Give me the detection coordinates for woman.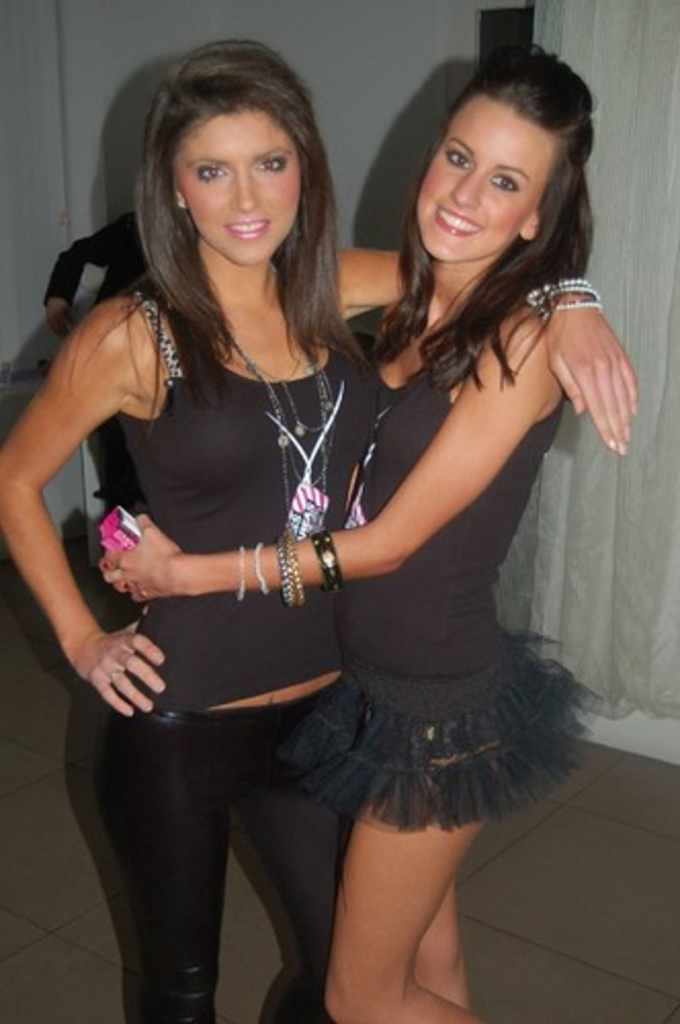
x1=2 y1=45 x2=639 y2=1022.
